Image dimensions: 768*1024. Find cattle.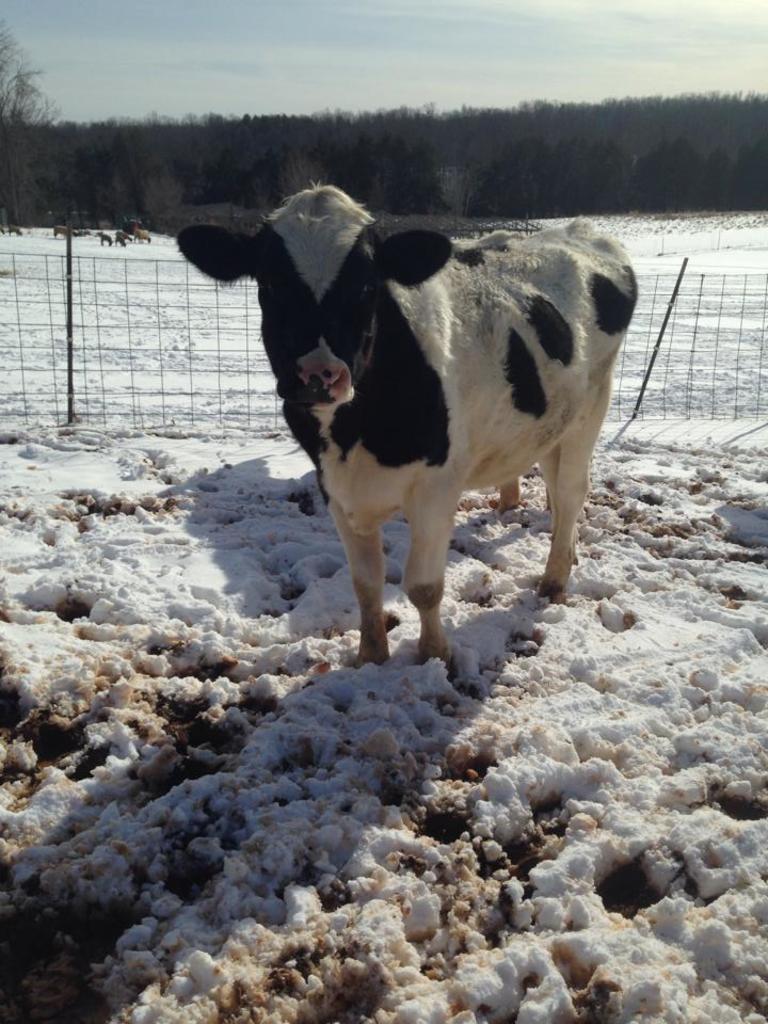
crop(9, 227, 25, 233).
